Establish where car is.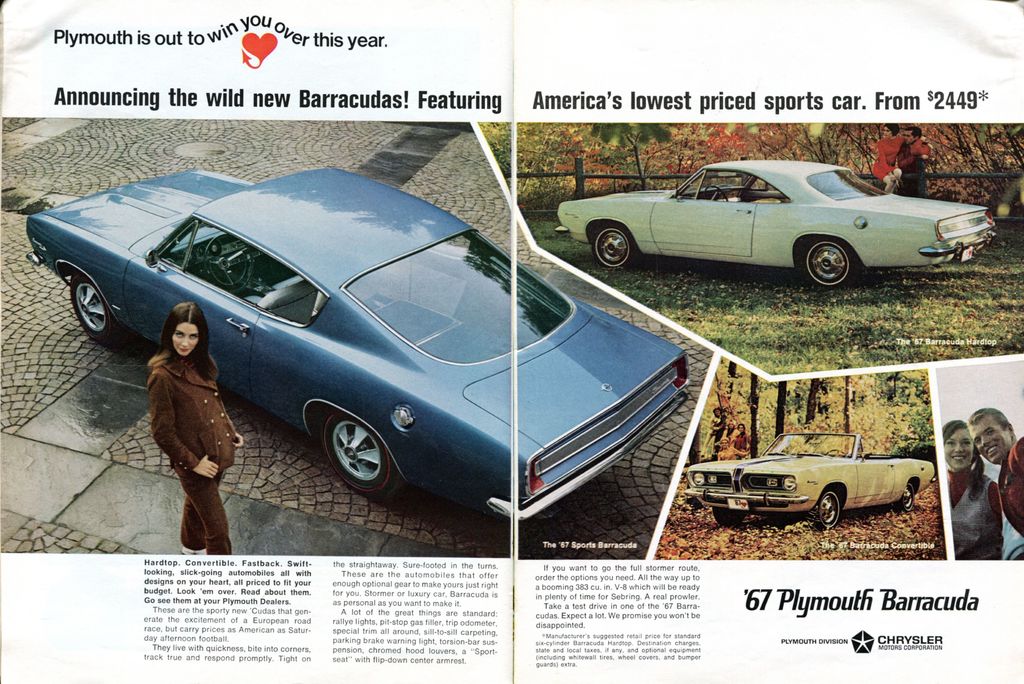
Established at 548:156:995:289.
